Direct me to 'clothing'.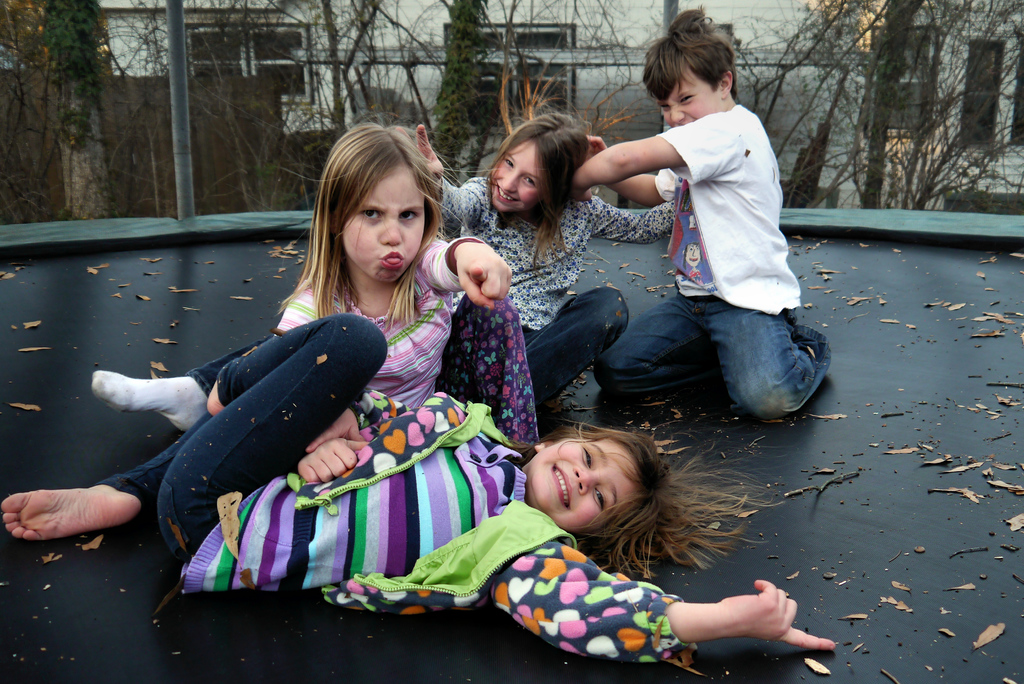
Direction: bbox=[260, 231, 539, 452].
